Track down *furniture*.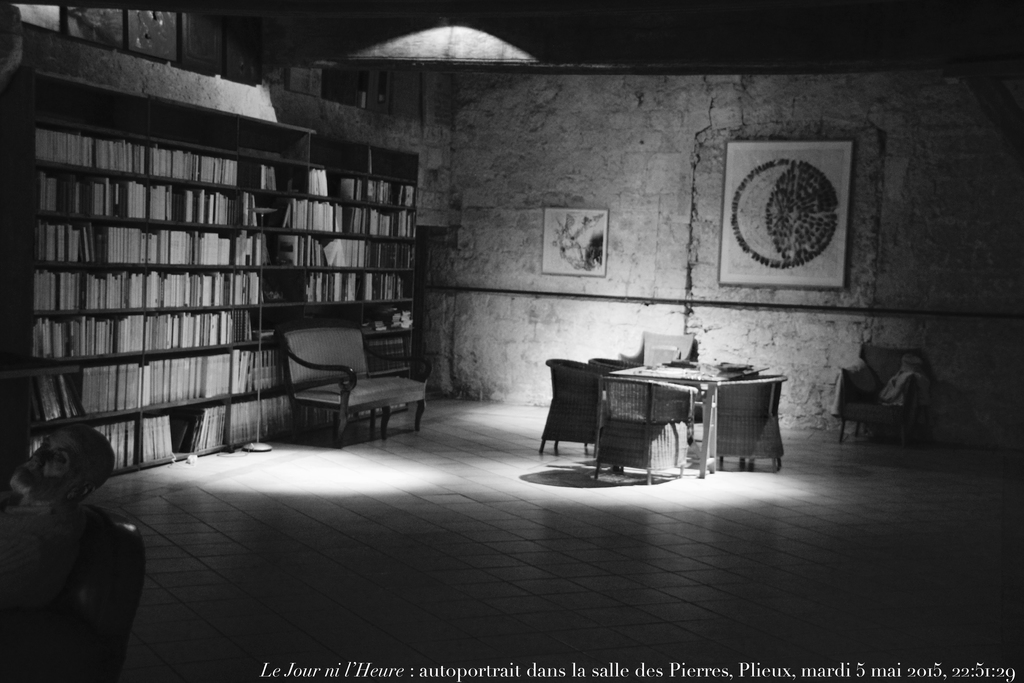
Tracked to [832,345,931,447].
